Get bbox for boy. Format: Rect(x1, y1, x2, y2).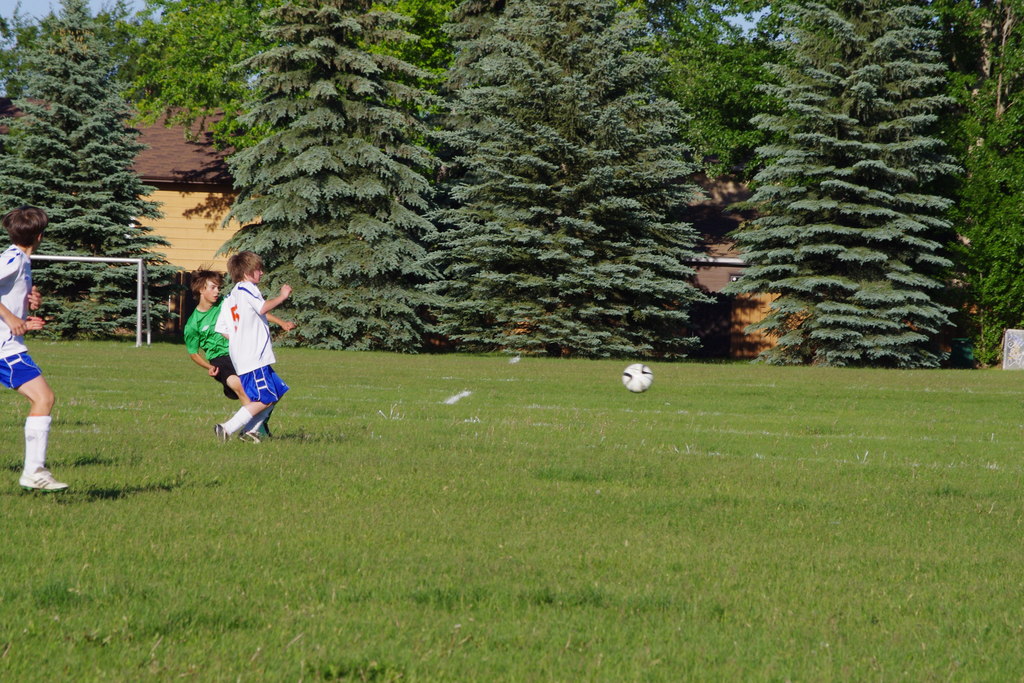
Rect(0, 205, 70, 495).
